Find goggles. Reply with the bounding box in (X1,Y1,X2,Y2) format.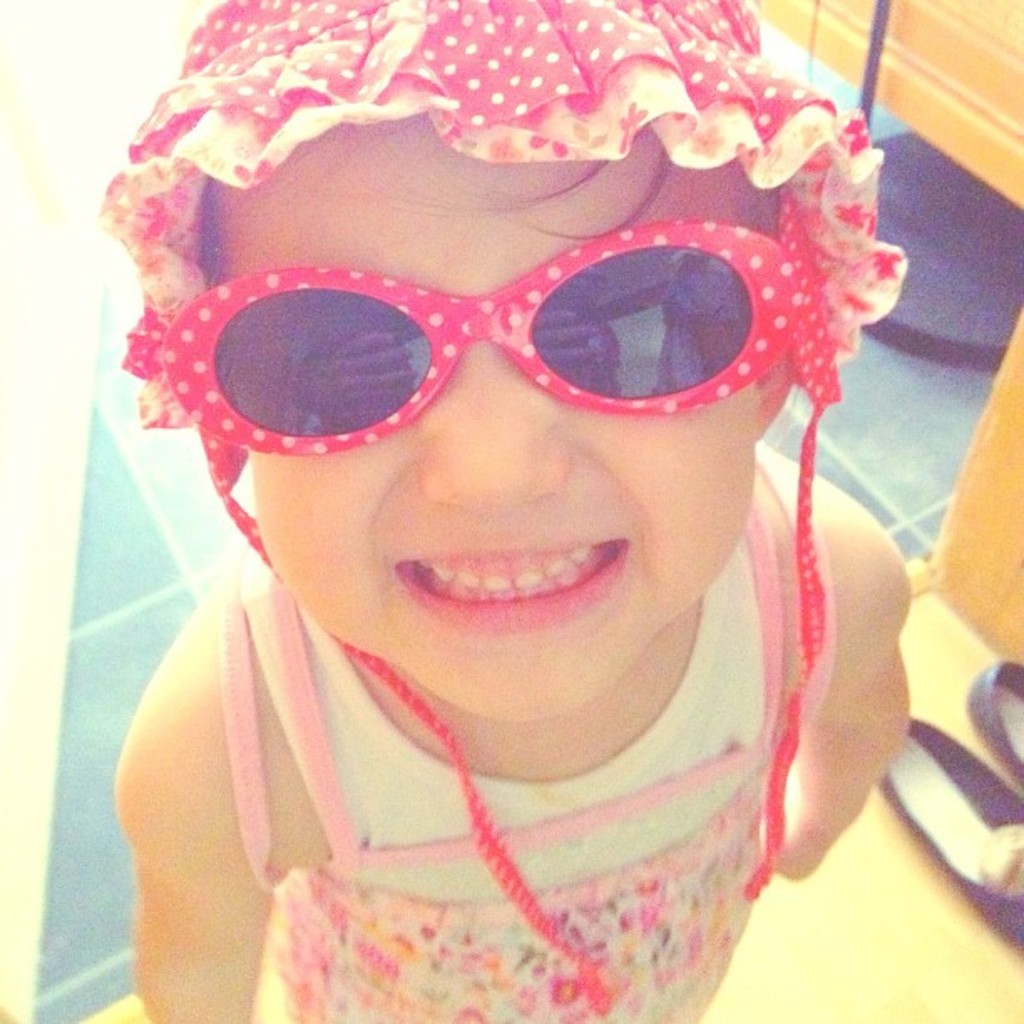
(159,187,832,447).
